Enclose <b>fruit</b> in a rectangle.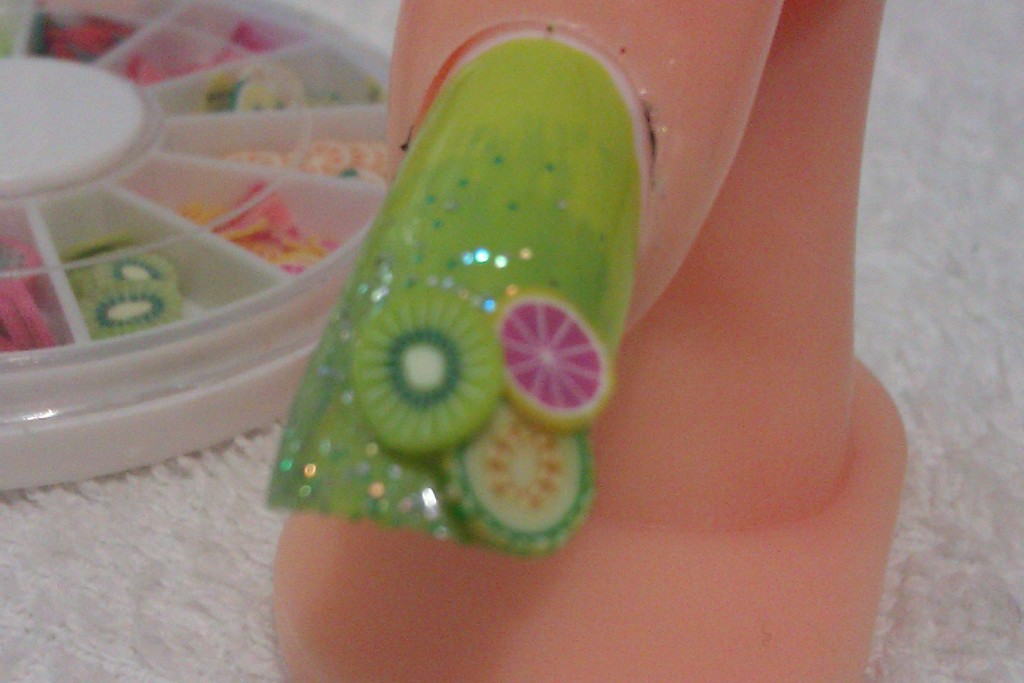
box=[292, 139, 353, 179].
